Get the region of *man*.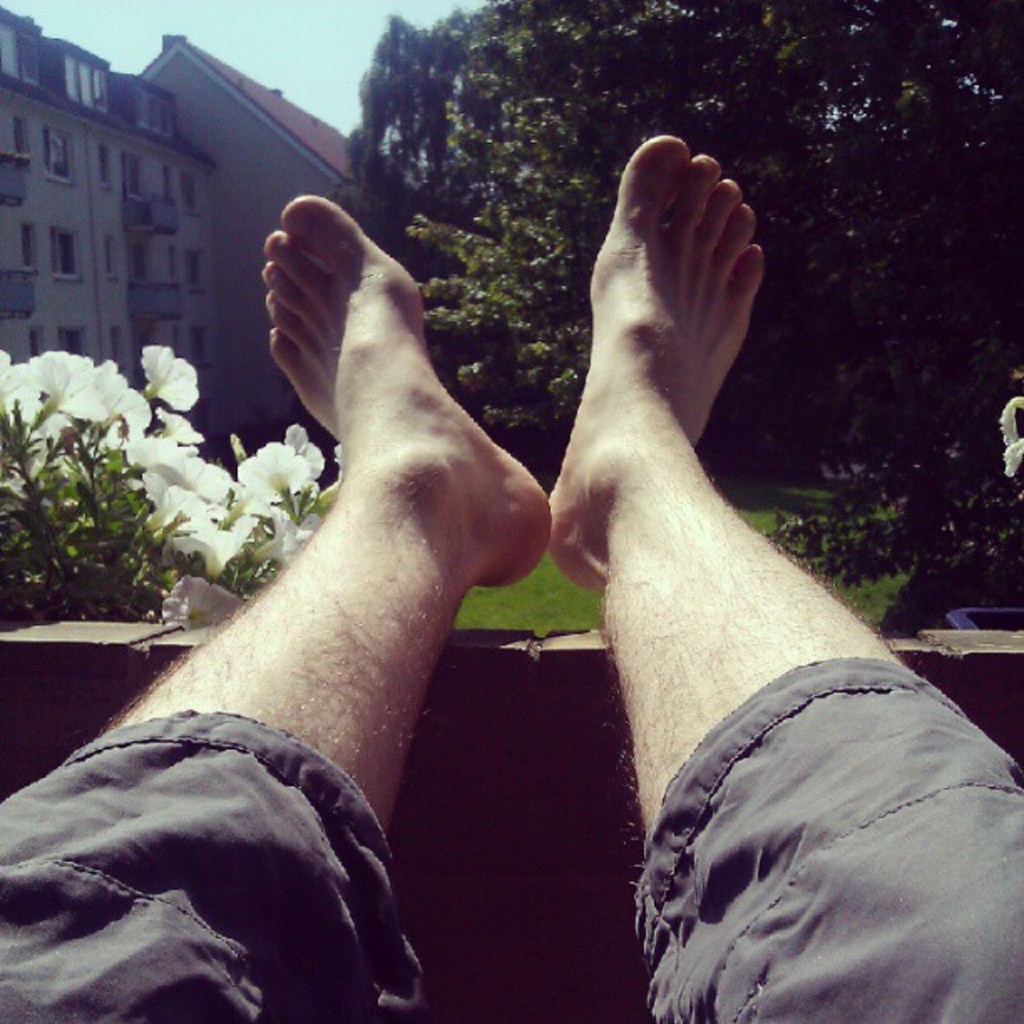
bbox=(0, 129, 1022, 1022).
